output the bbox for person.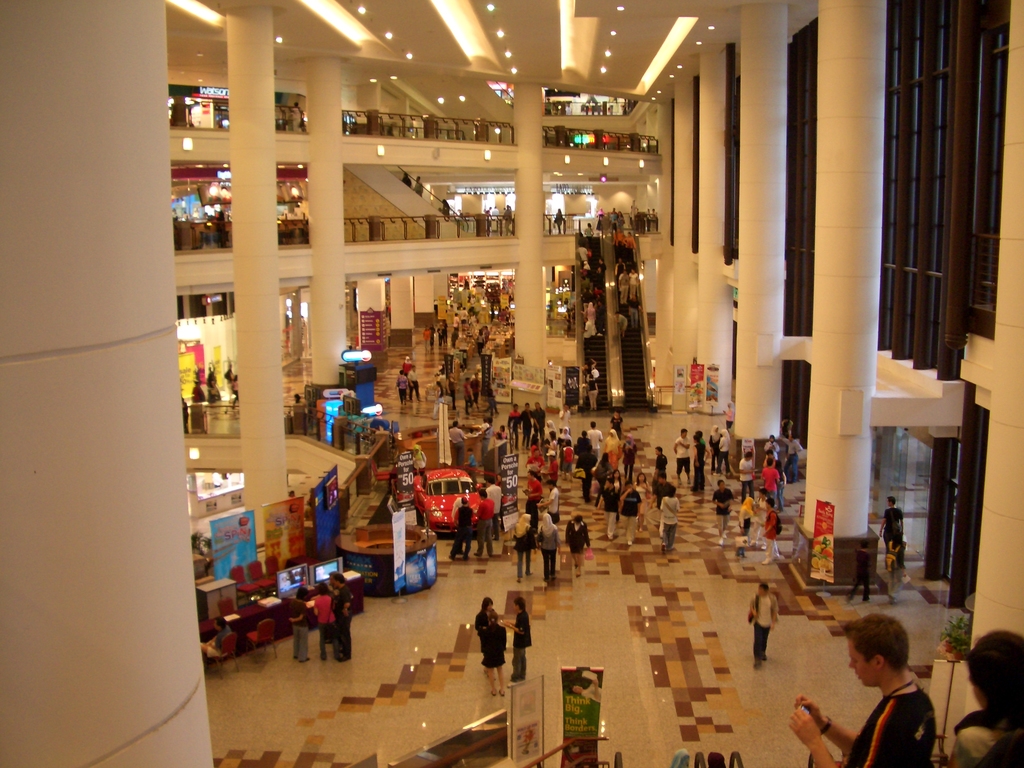
bbox=(627, 291, 644, 328).
